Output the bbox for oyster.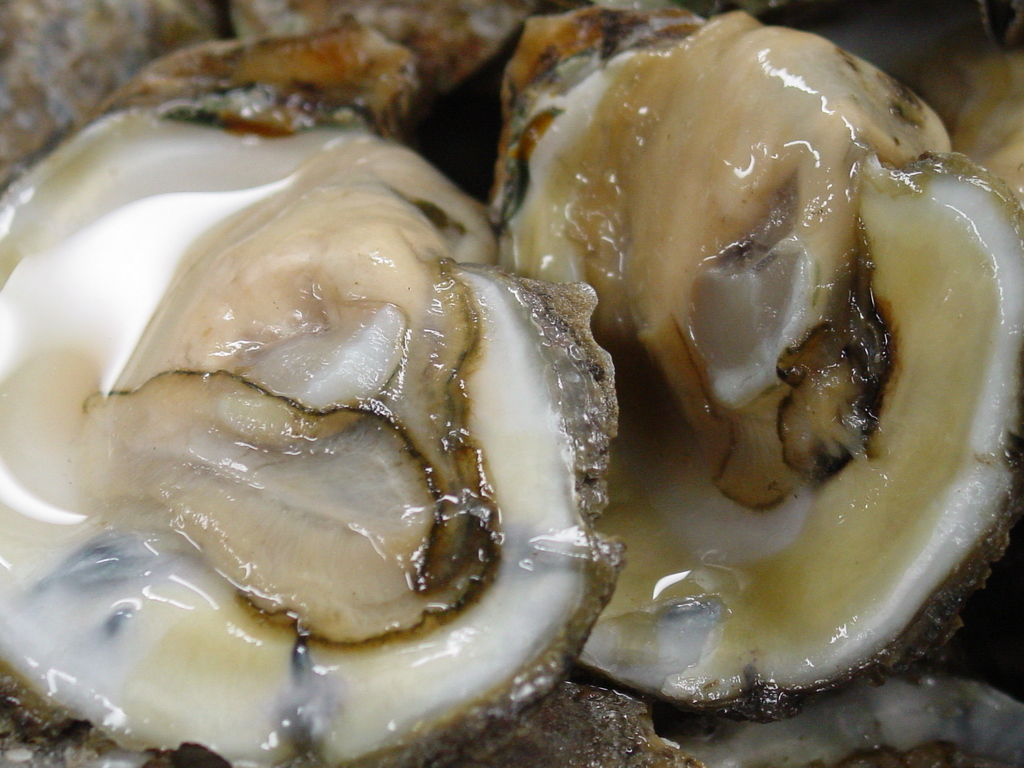
488,0,1023,736.
